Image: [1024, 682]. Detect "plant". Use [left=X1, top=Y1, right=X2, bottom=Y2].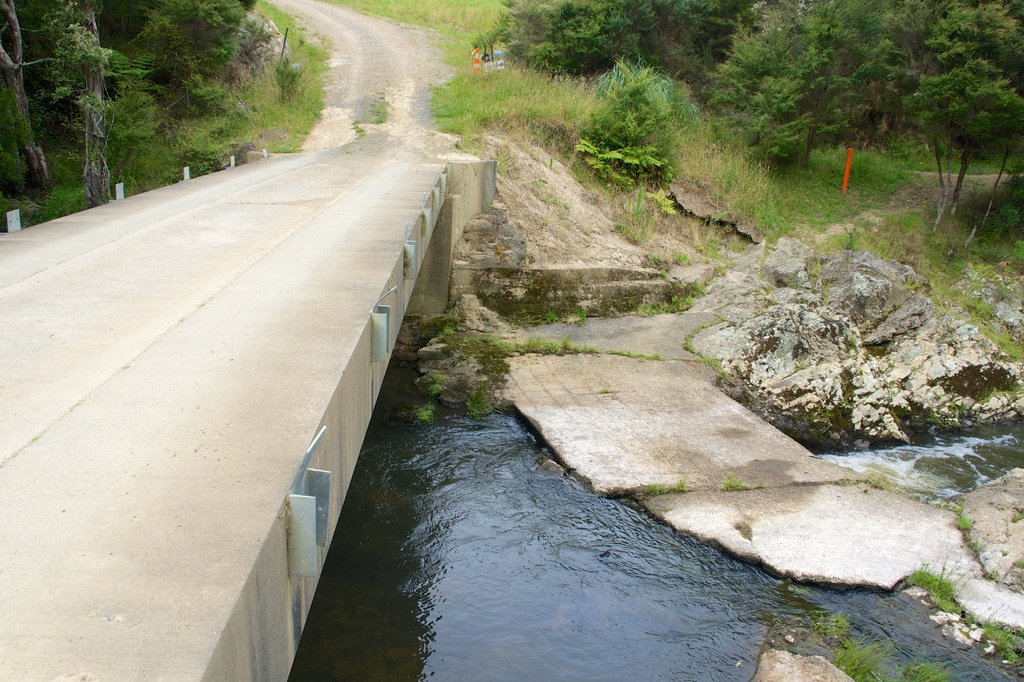
[left=715, top=265, right=727, bottom=279].
